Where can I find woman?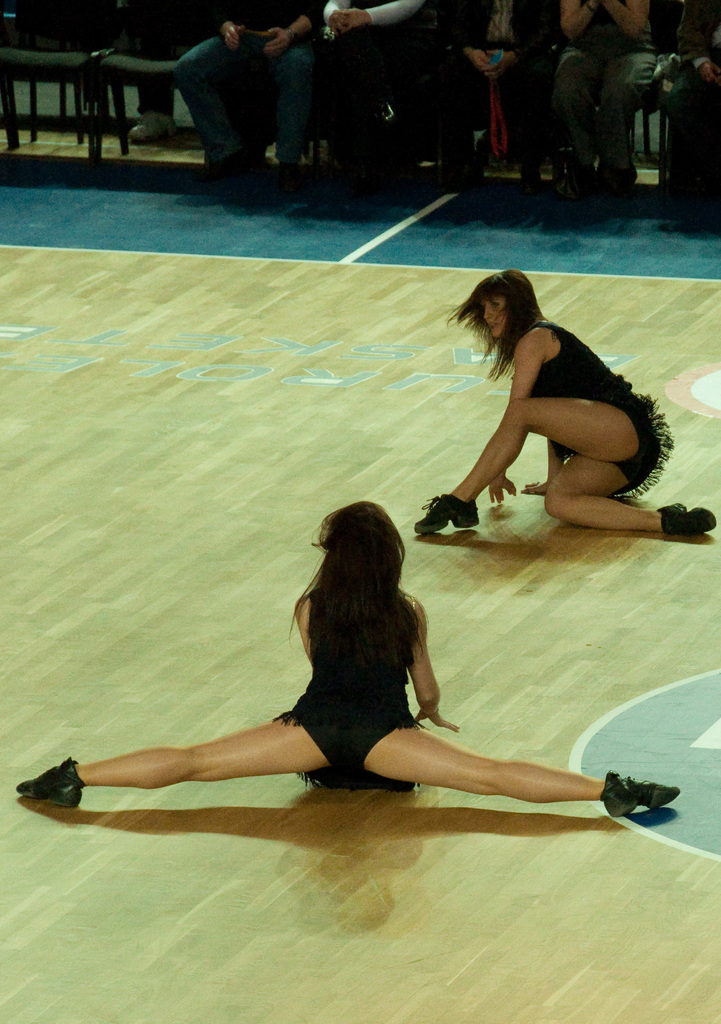
You can find it at {"x1": 431, "y1": 0, "x2": 561, "y2": 205}.
